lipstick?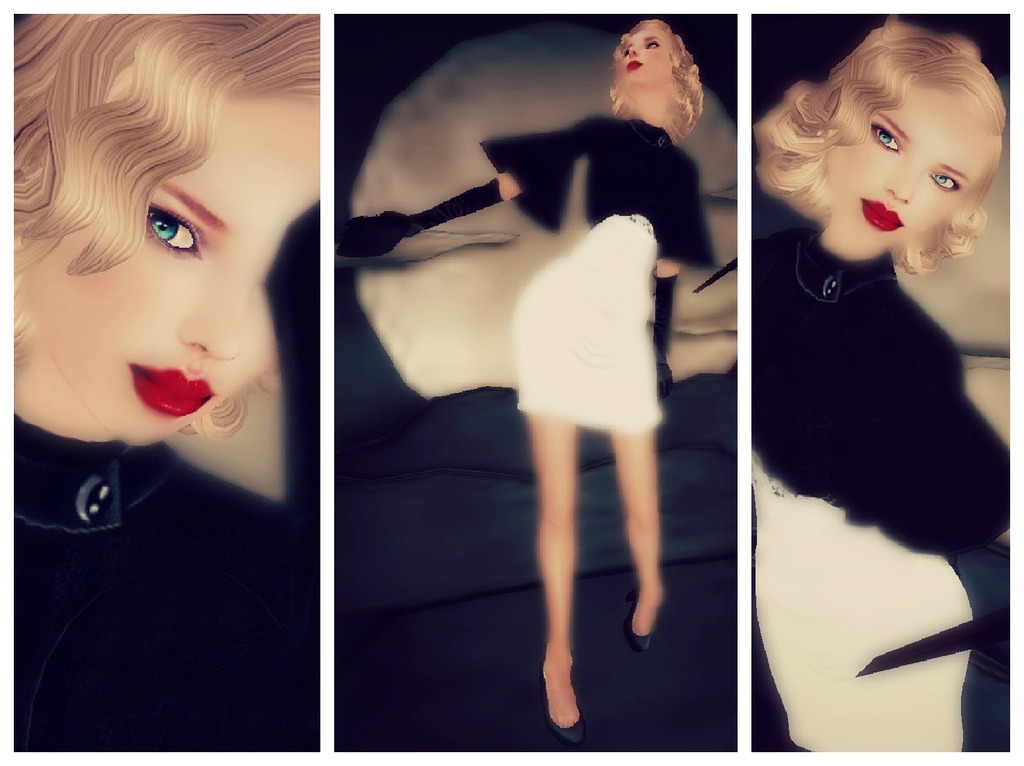
625, 56, 644, 71
